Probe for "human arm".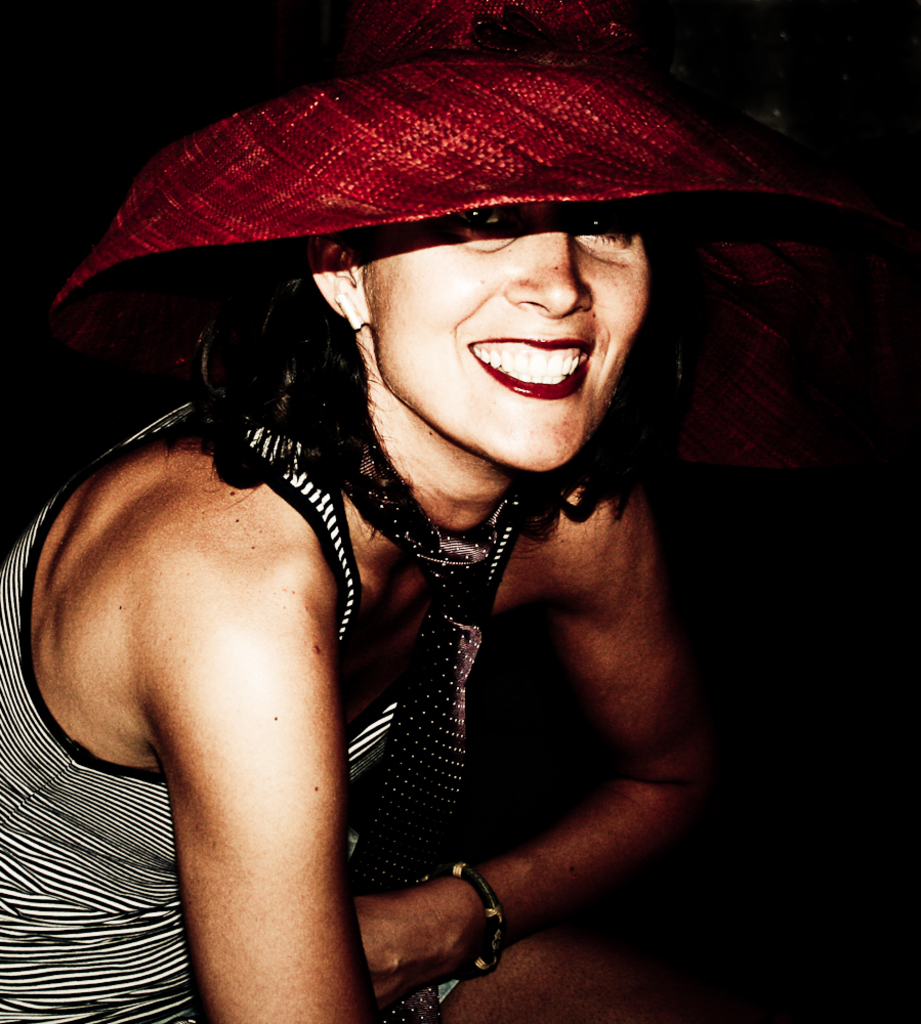
Probe result: (352, 477, 735, 1001).
